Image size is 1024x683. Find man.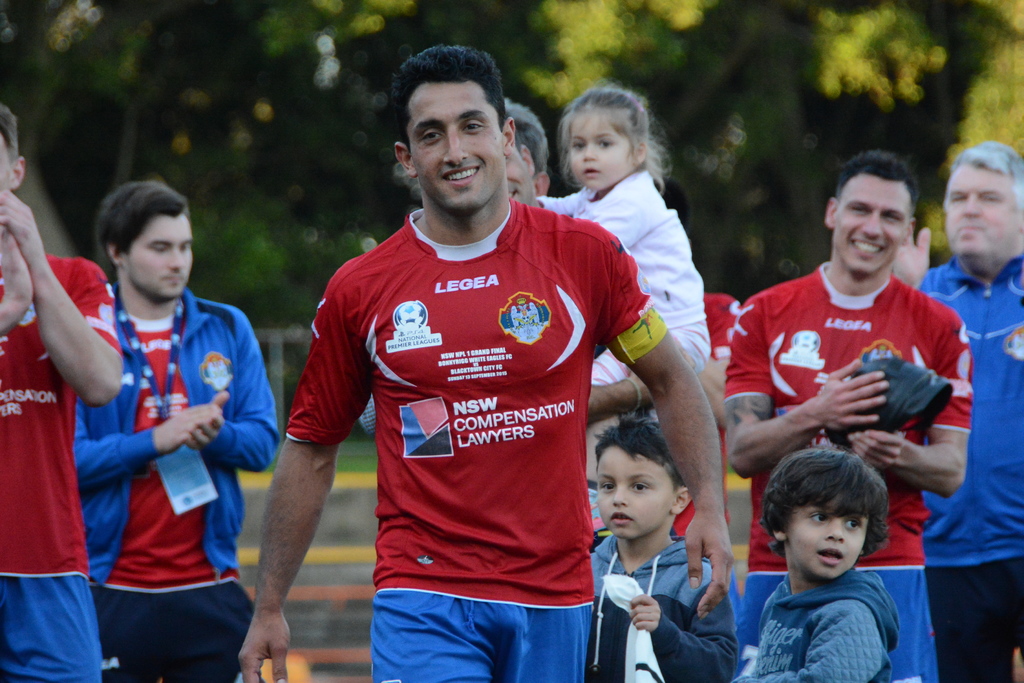
[721,150,977,682].
